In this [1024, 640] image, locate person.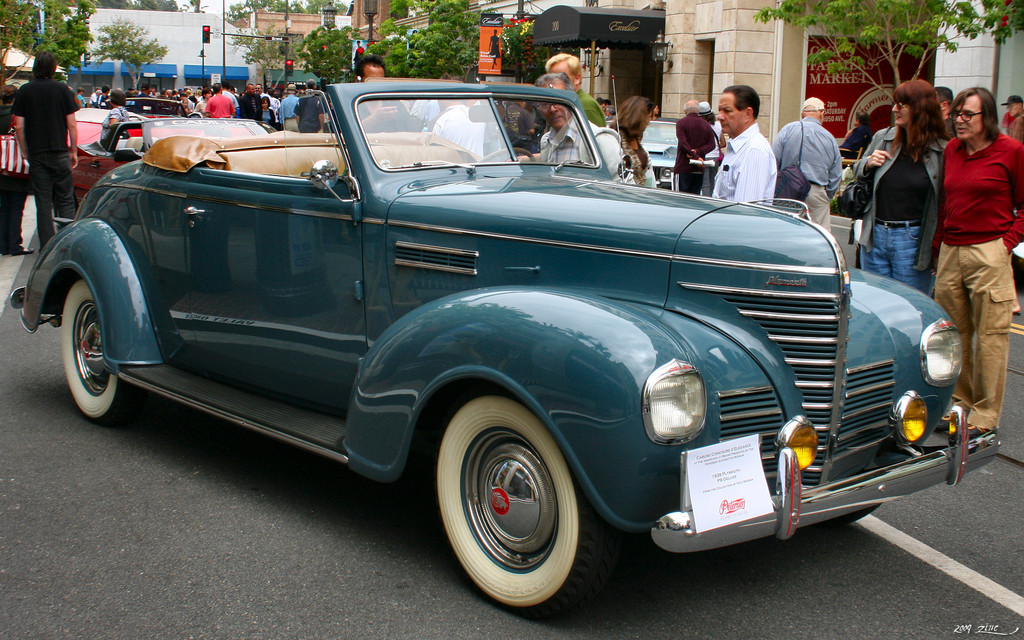
Bounding box: <bbox>612, 98, 655, 195</bbox>.
